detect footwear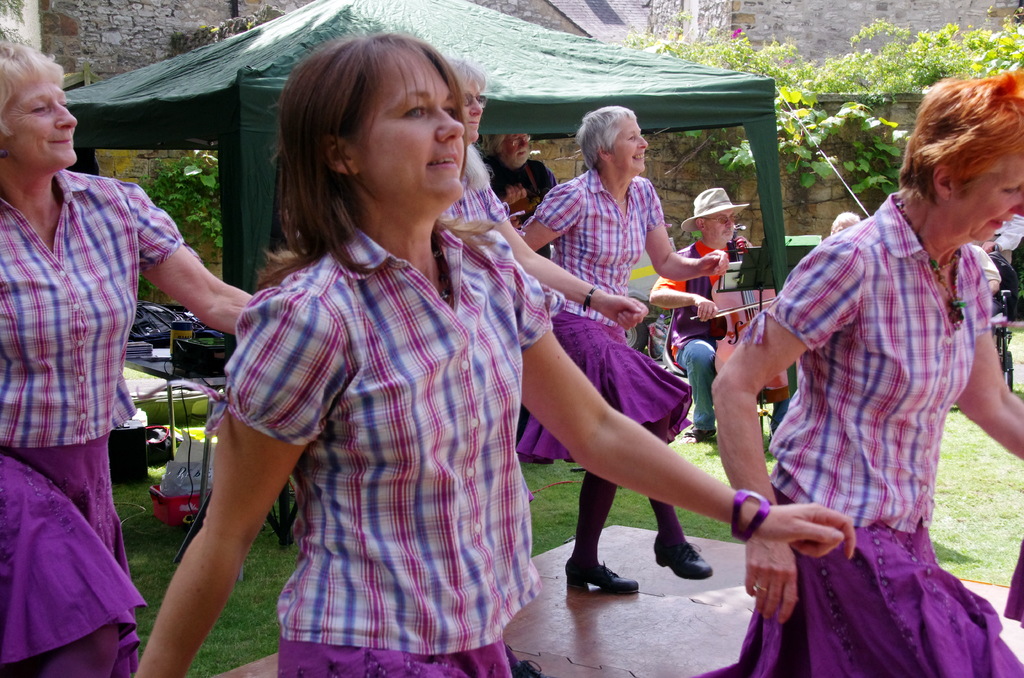
BBox(652, 531, 712, 594)
